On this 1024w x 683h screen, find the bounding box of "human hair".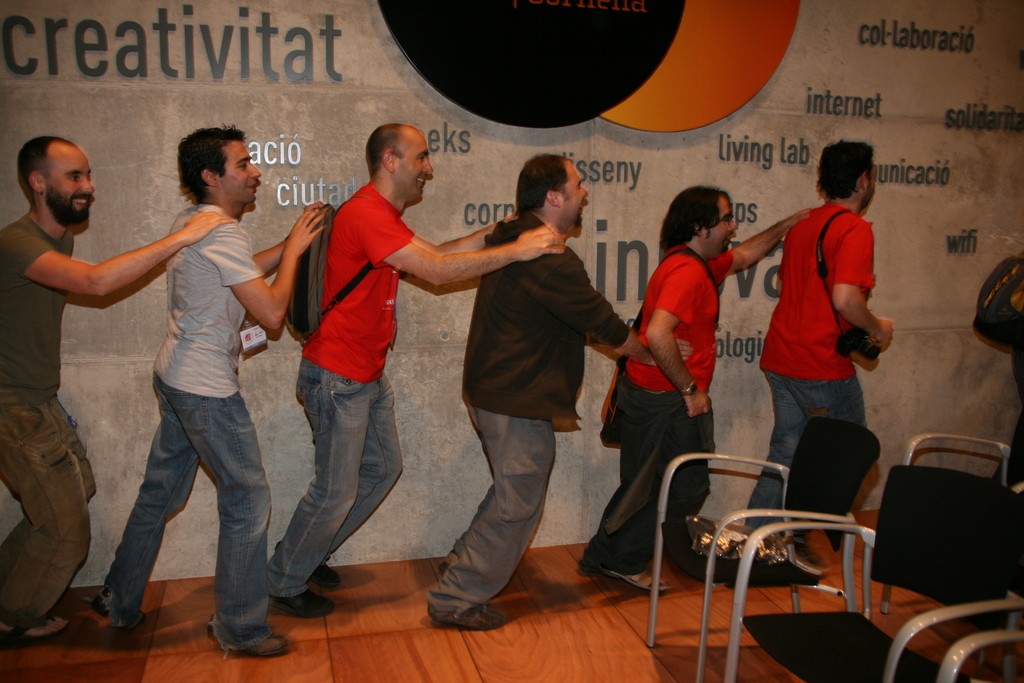
Bounding box: bbox=(366, 122, 406, 174).
